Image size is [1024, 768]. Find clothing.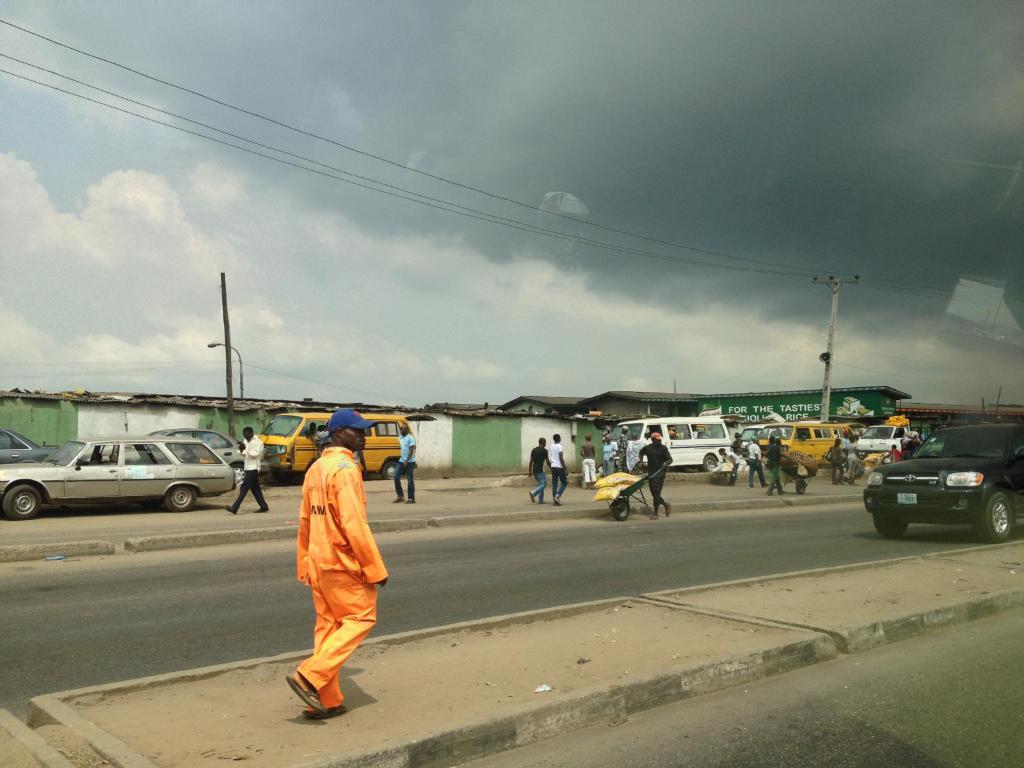
547:438:570:508.
